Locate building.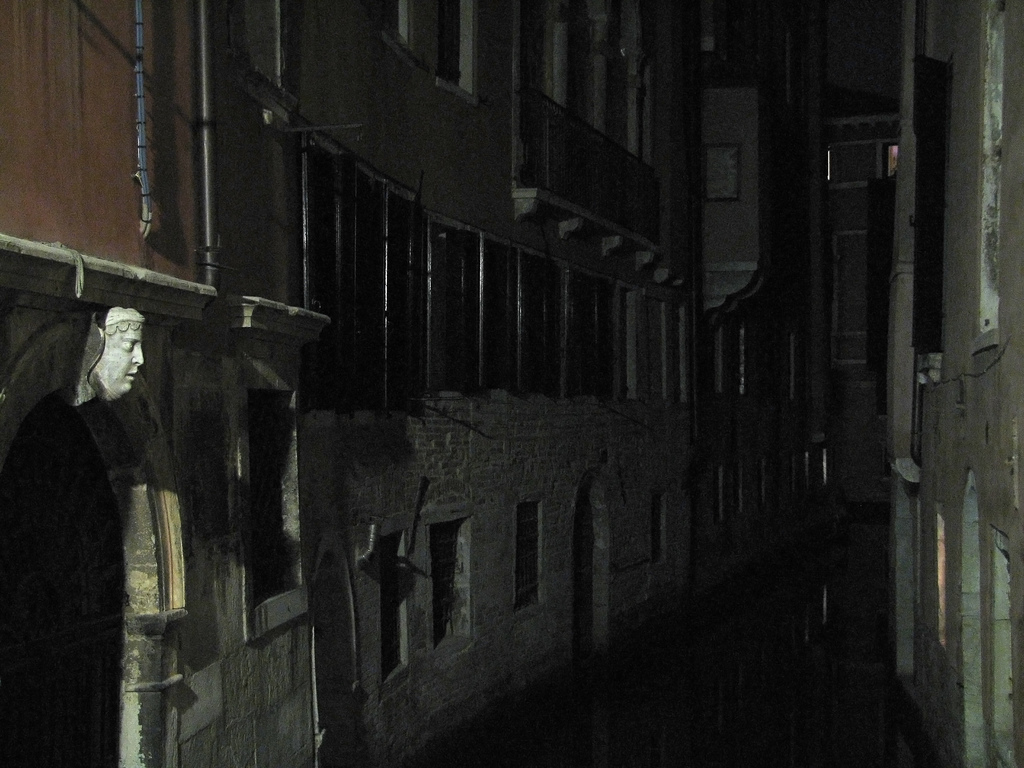
Bounding box: 0:0:312:767.
